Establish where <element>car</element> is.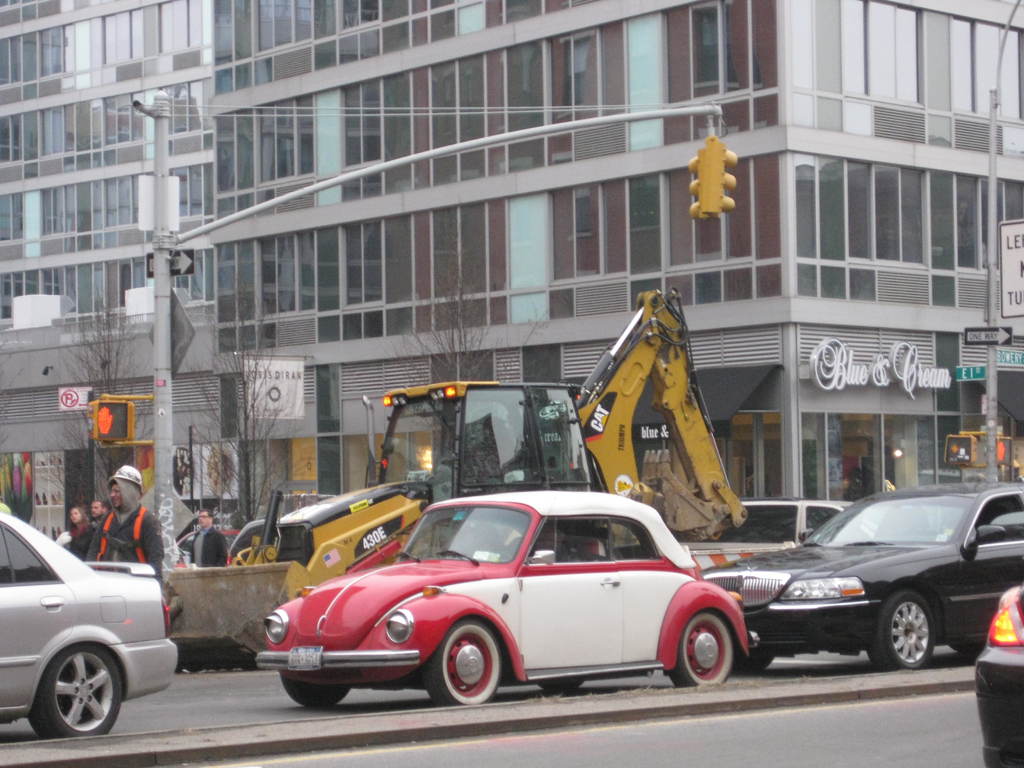
Established at 972:586:1023:767.
